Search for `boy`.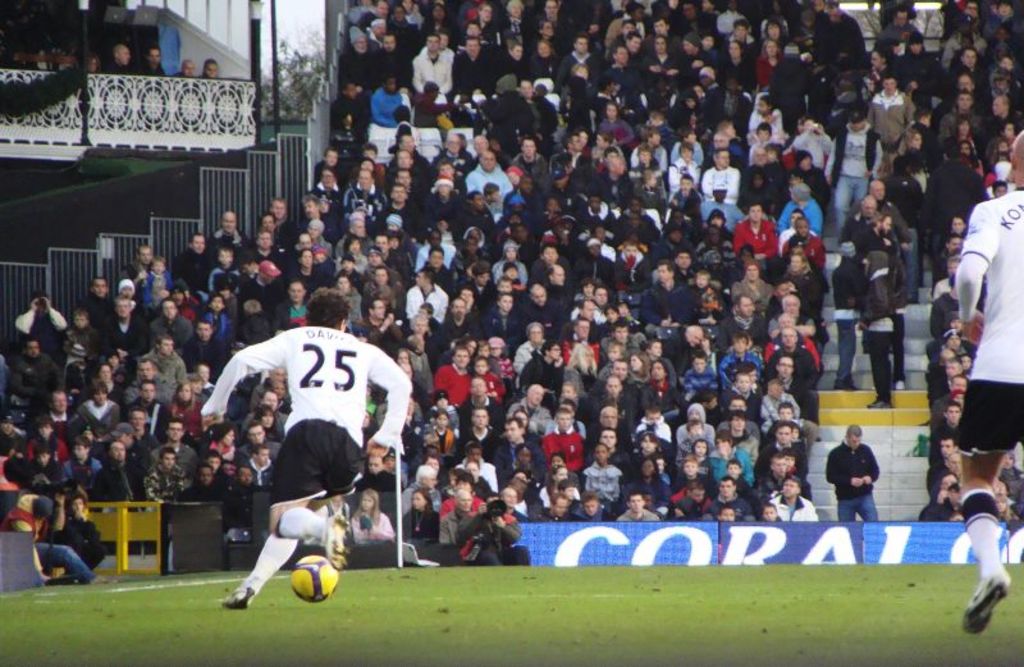
Found at region(675, 457, 716, 485).
